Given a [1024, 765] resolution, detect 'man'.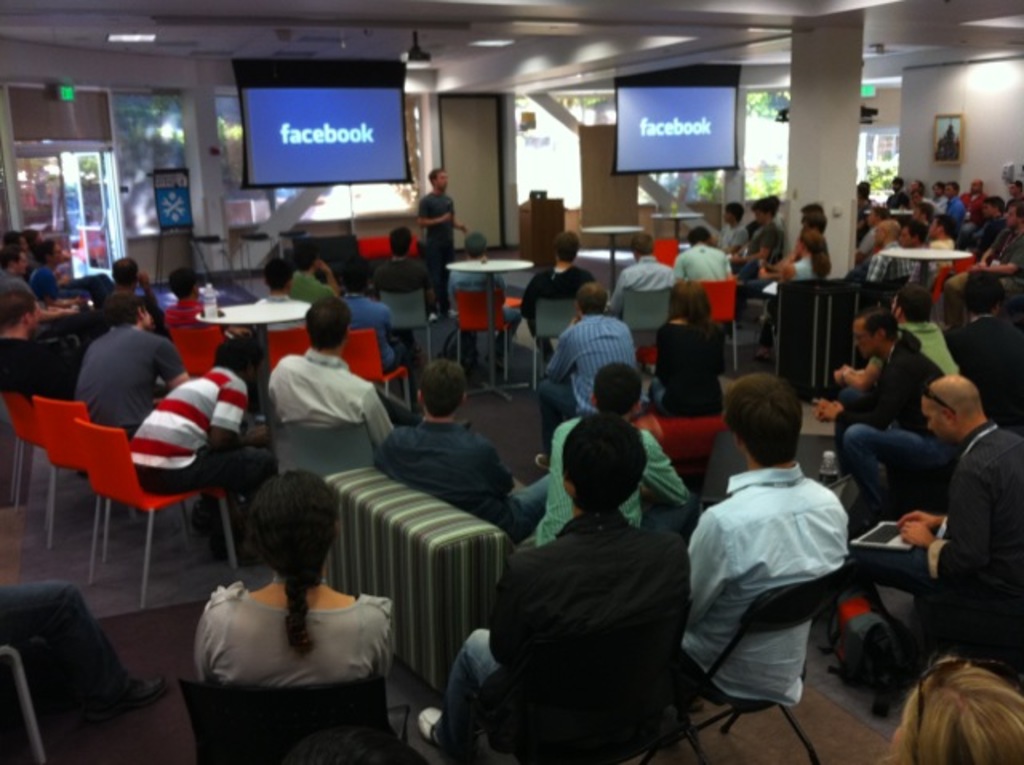
Rect(952, 179, 986, 213).
